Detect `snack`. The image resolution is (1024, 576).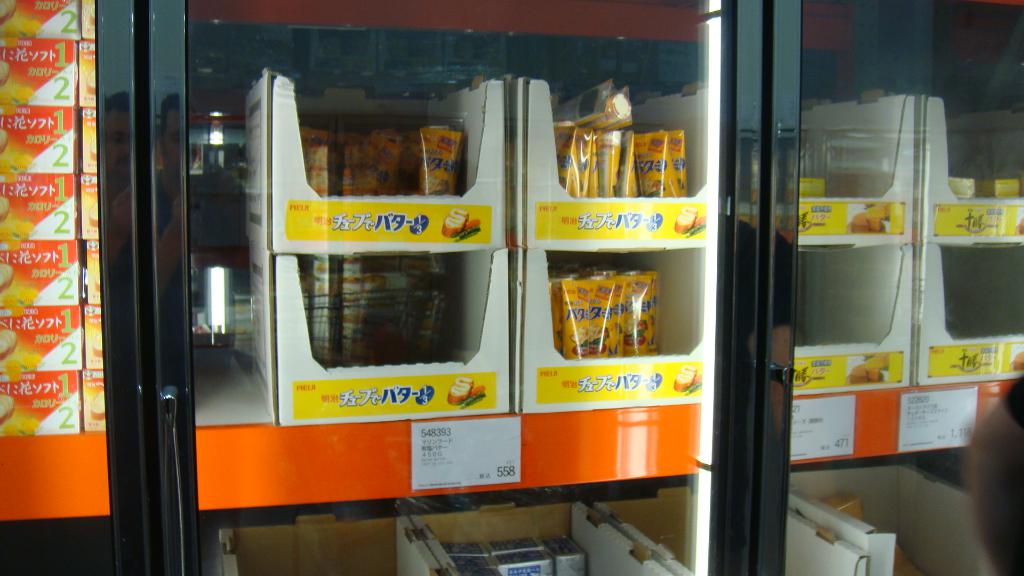
locate(438, 205, 467, 236).
